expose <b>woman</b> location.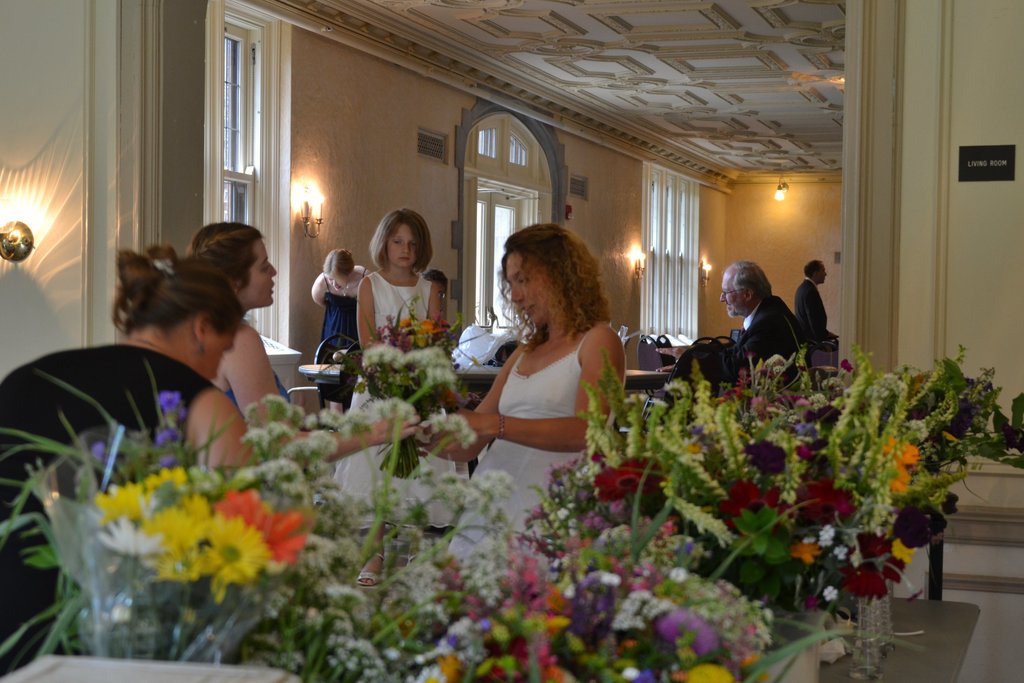
Exposed at (452, 224, 628, 504).
